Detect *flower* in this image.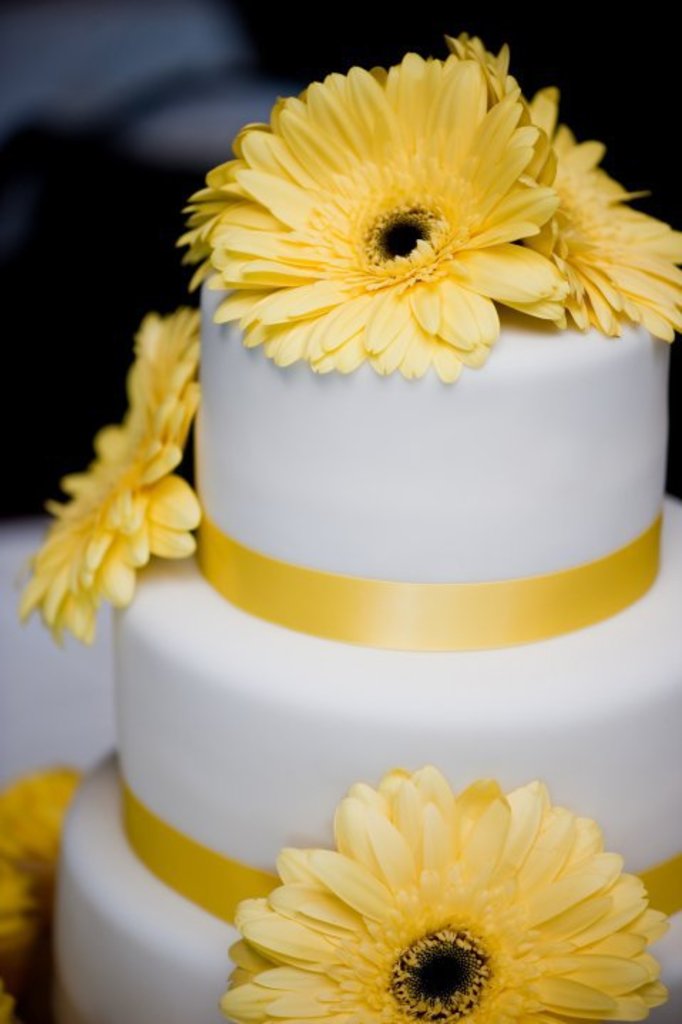
Detection: region(21, 302, 205, 649).
